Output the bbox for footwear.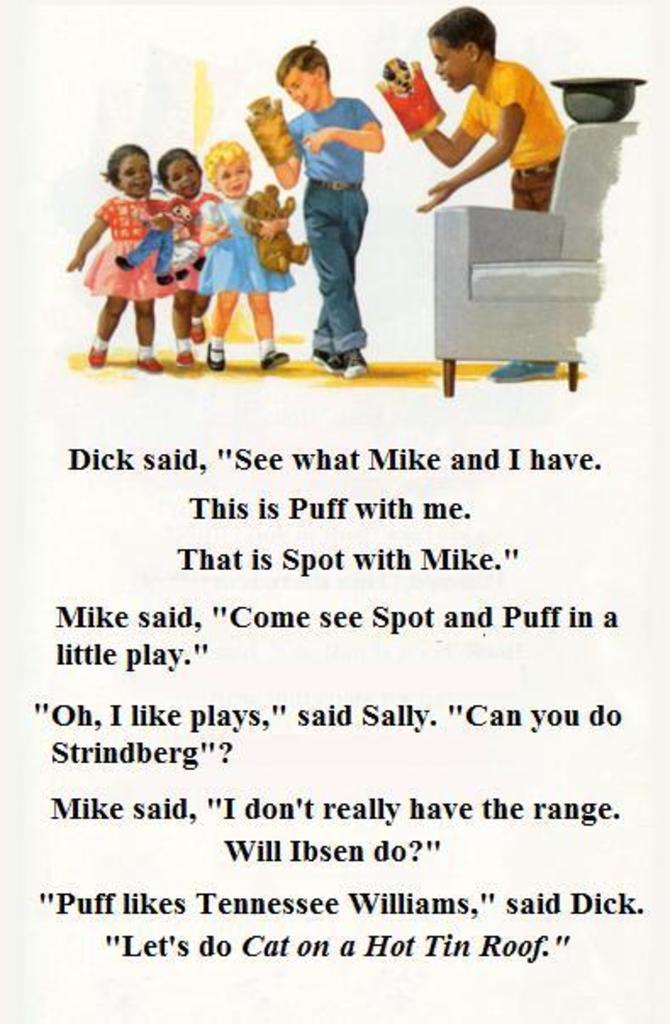
<box>338,344,363,376</box>.
